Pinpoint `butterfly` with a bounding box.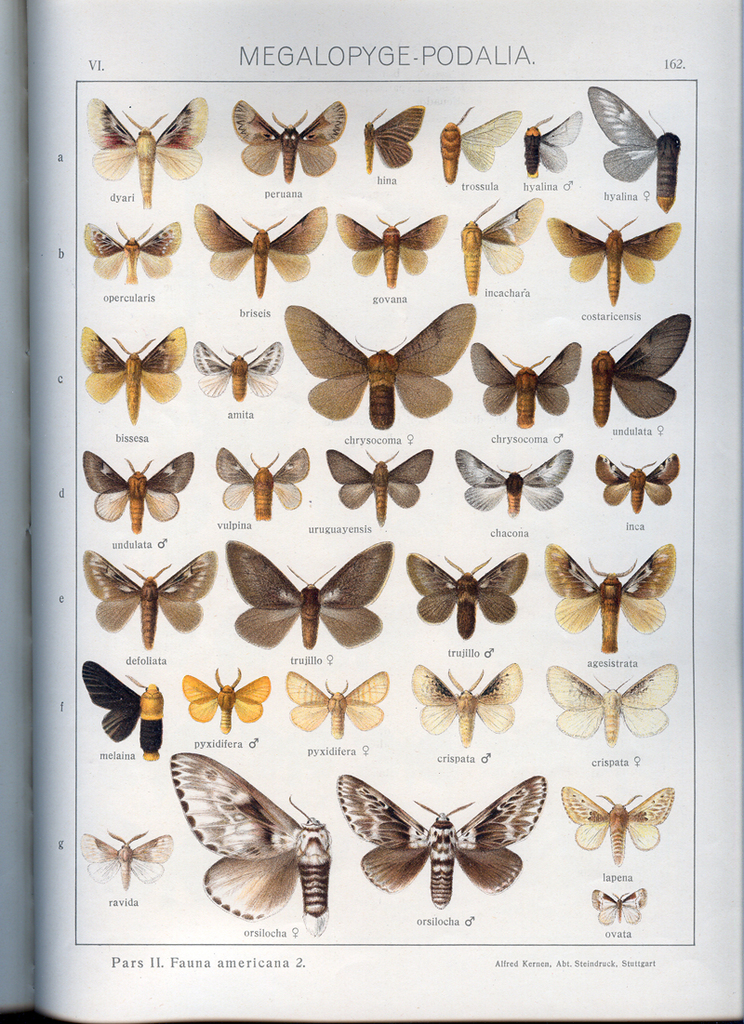
86, 552, 219, 649.
